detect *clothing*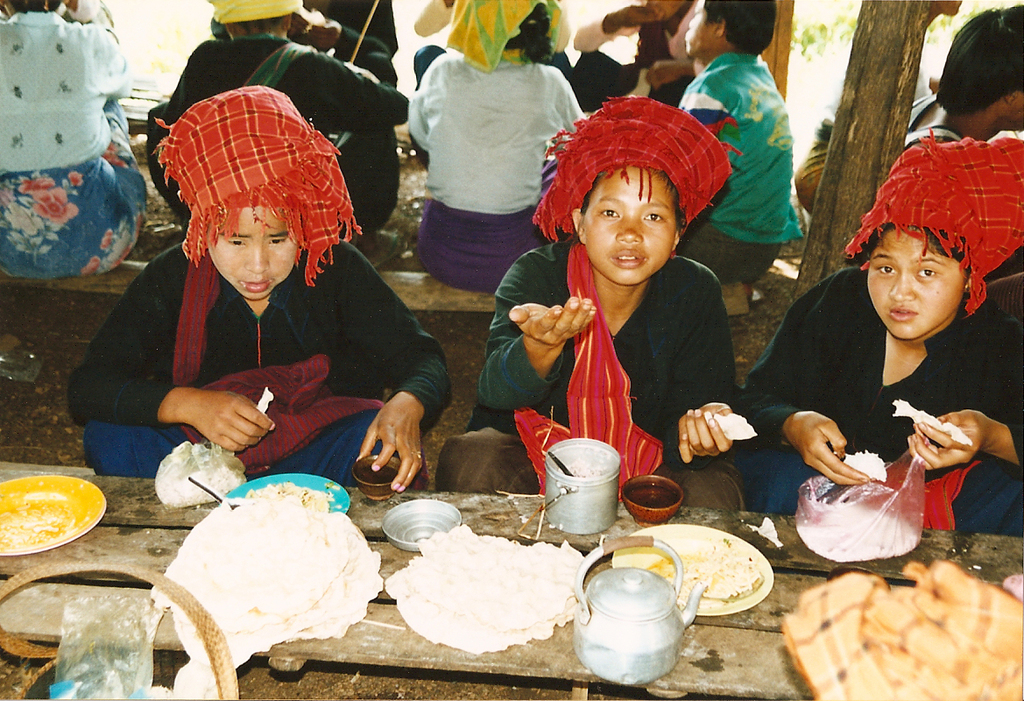
442 0 565 75
